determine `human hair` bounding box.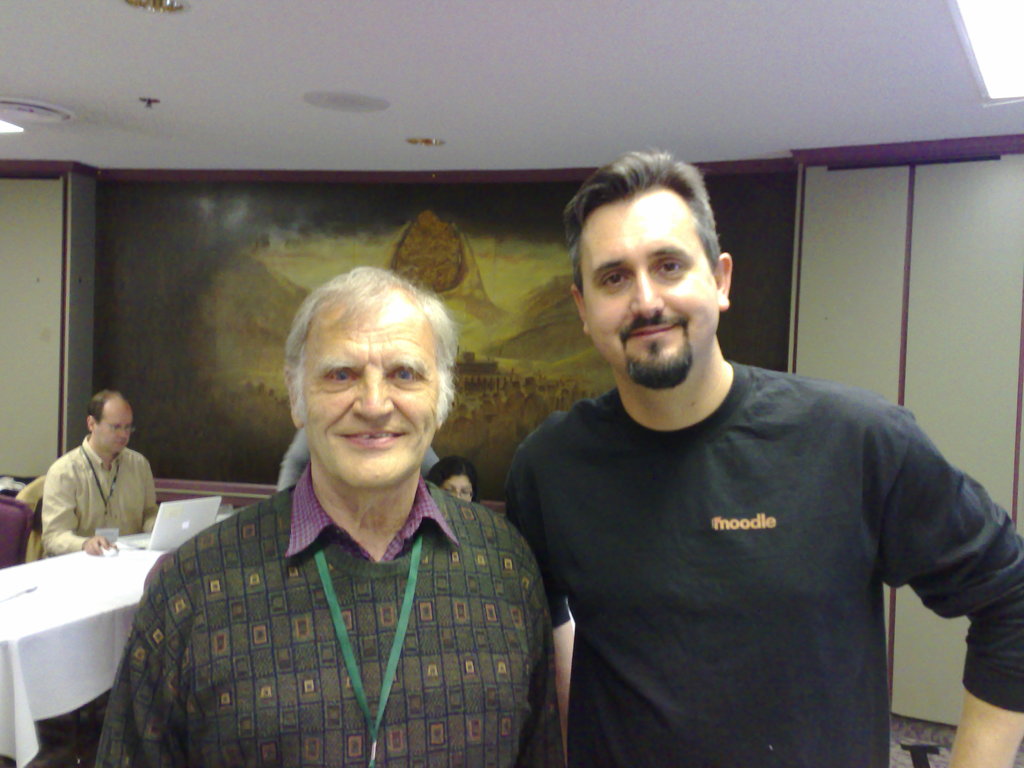
Determined: BBox(562, 145, 723, 296).
